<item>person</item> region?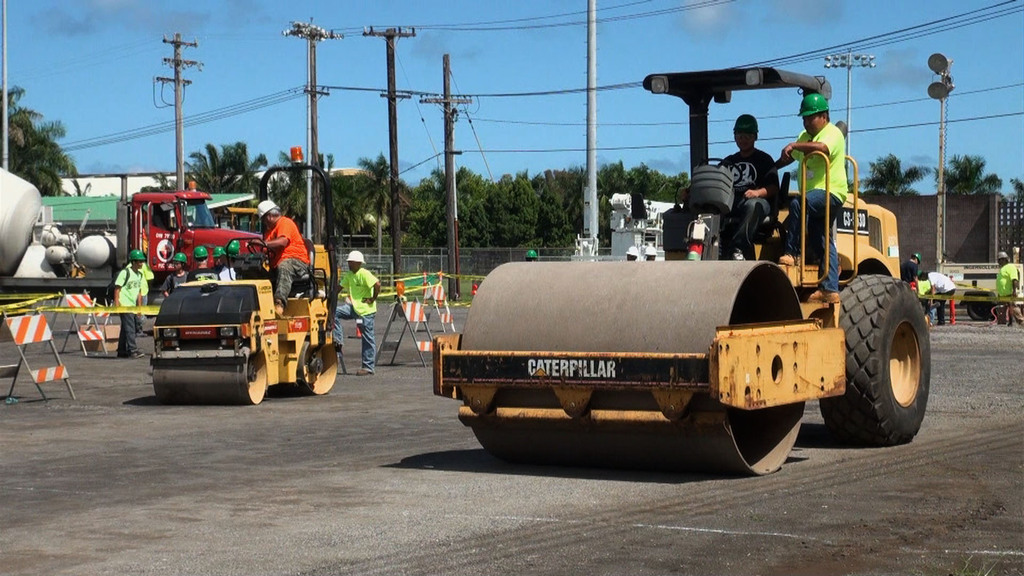
crop(247, 202, 314, 317)
